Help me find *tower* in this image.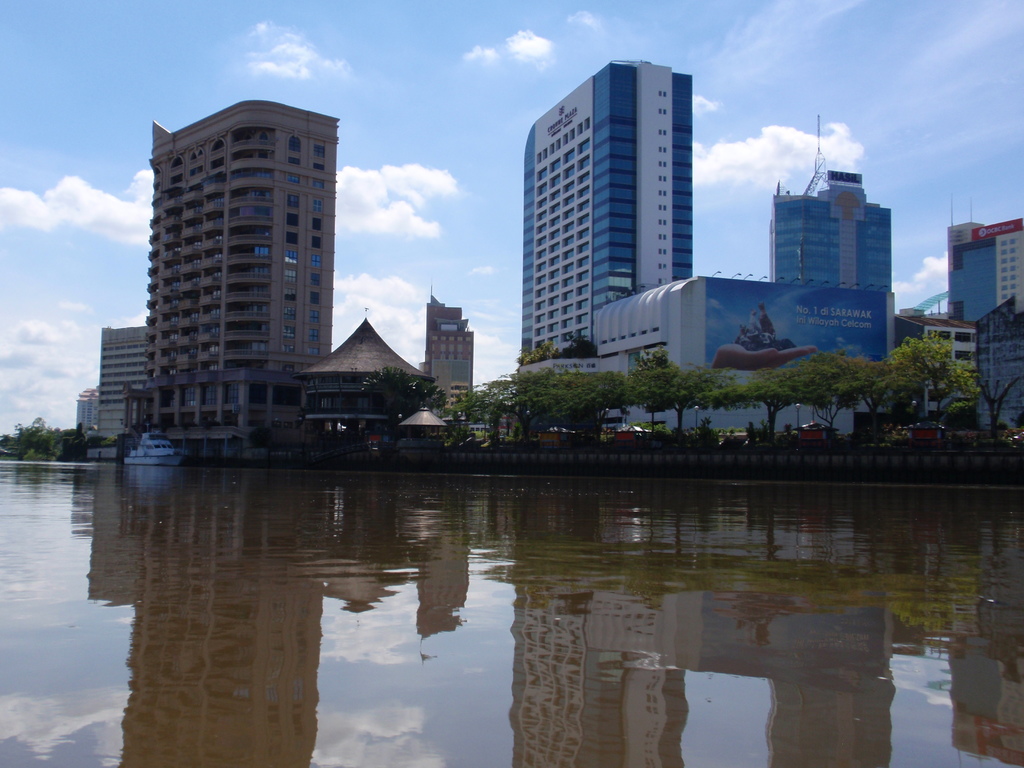
Found it: [x1=74, y1=383, x2=99, y2=435].
